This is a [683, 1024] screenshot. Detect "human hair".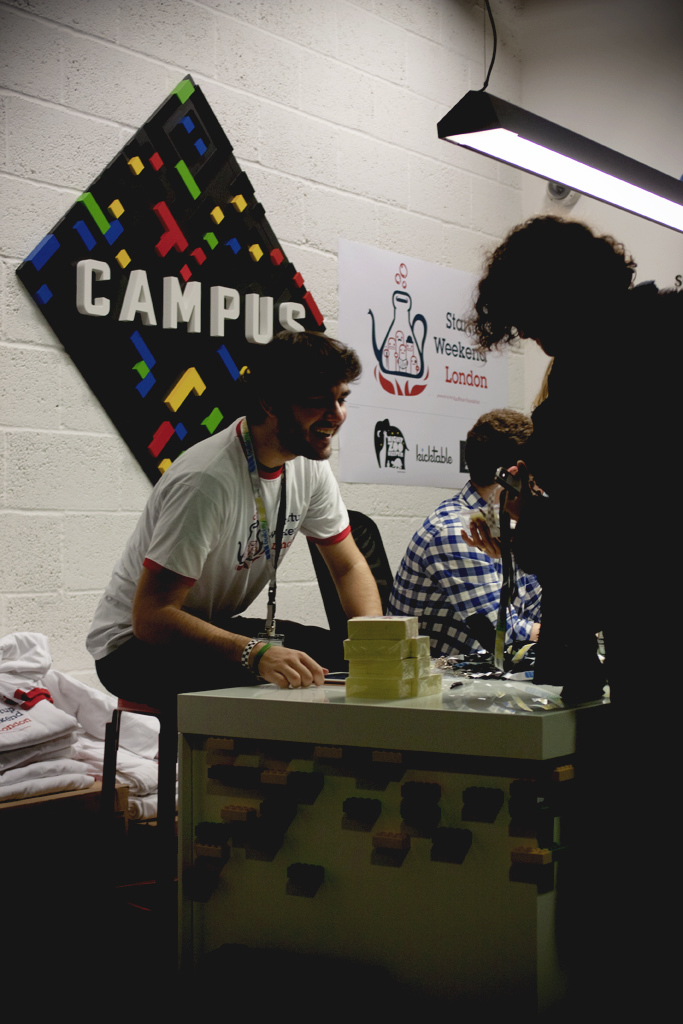
locate(469, 413, 542, 480).
